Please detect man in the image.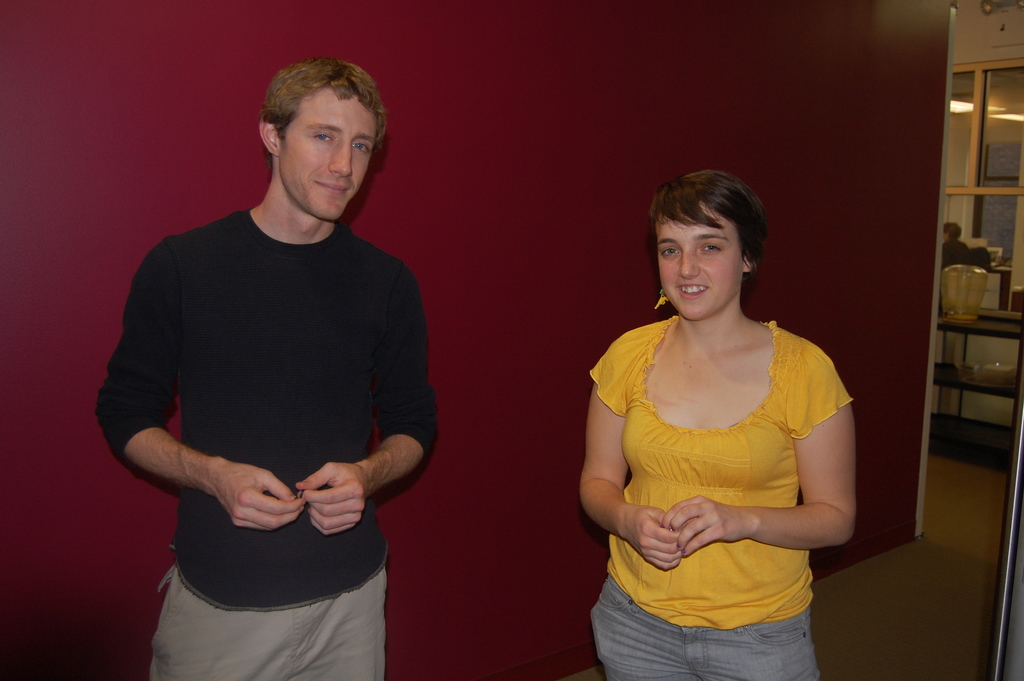
<bbox>95, 36, 454, 680</bbox>.
